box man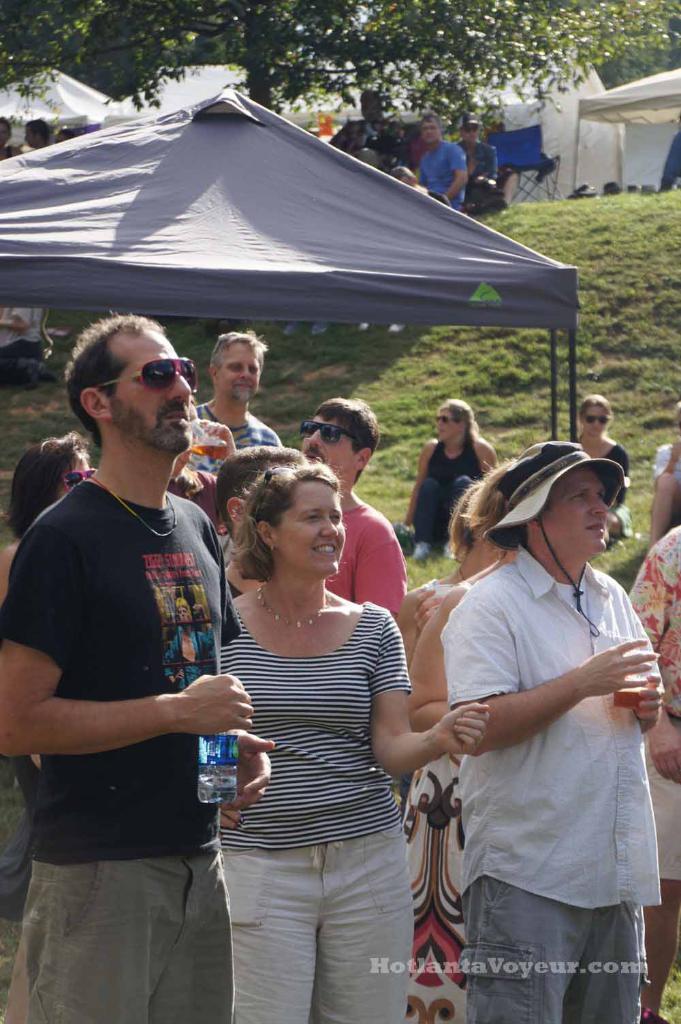
l=433, t=435, r=678, b=1023
